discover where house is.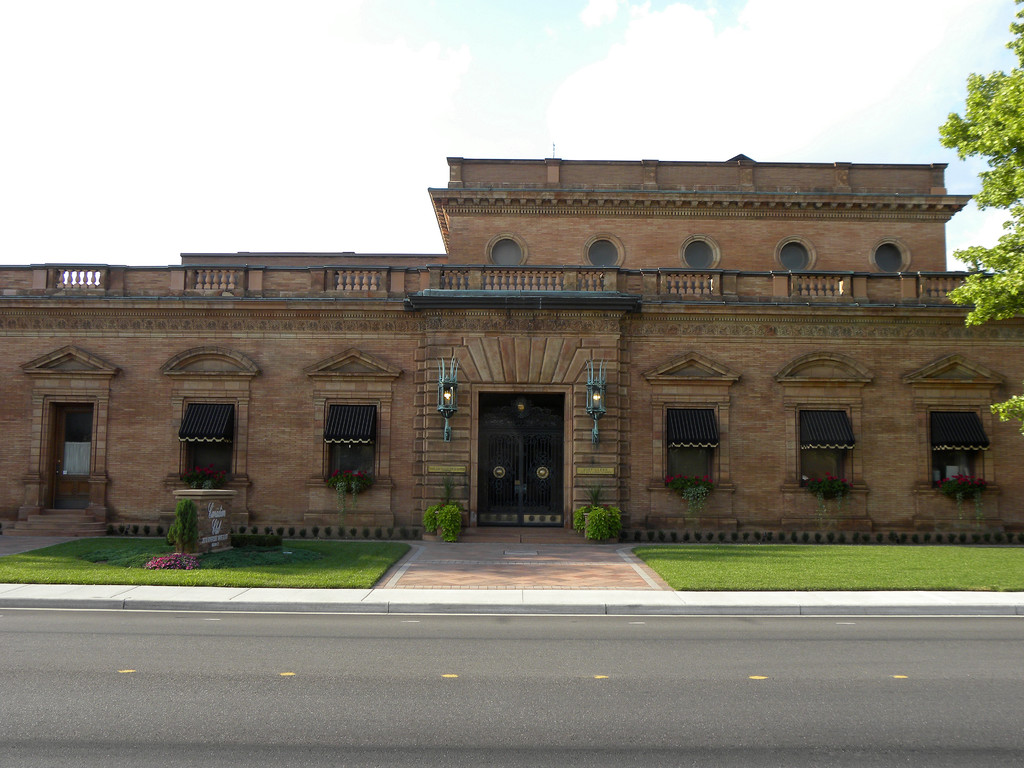
Discovered at region(636, 164, 937, 529).
